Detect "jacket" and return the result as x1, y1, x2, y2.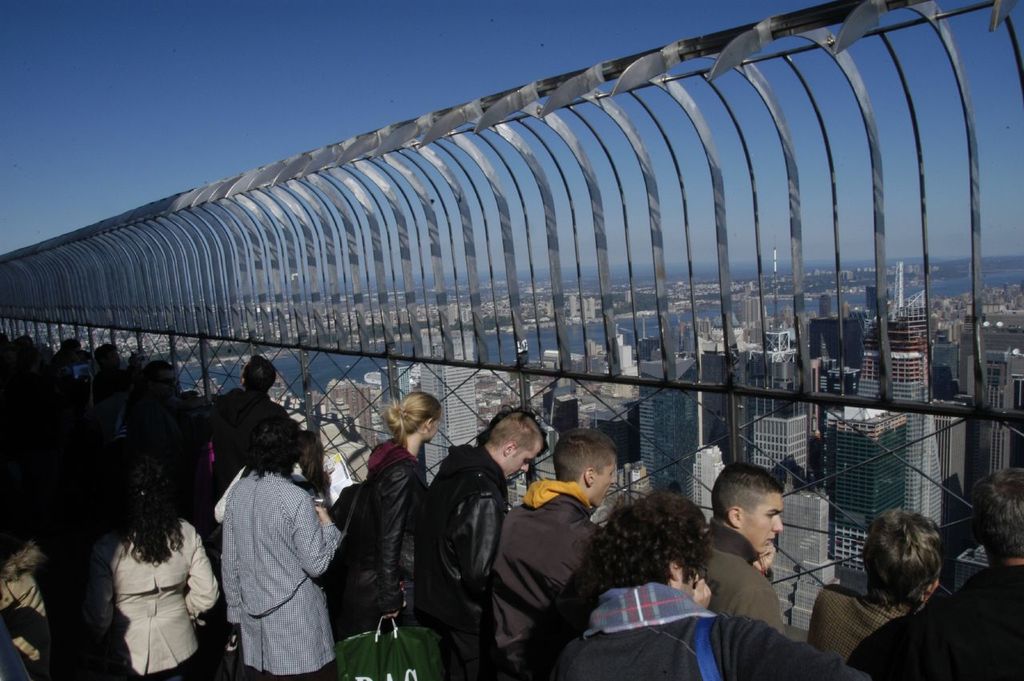
414, 422, 506, 647.
